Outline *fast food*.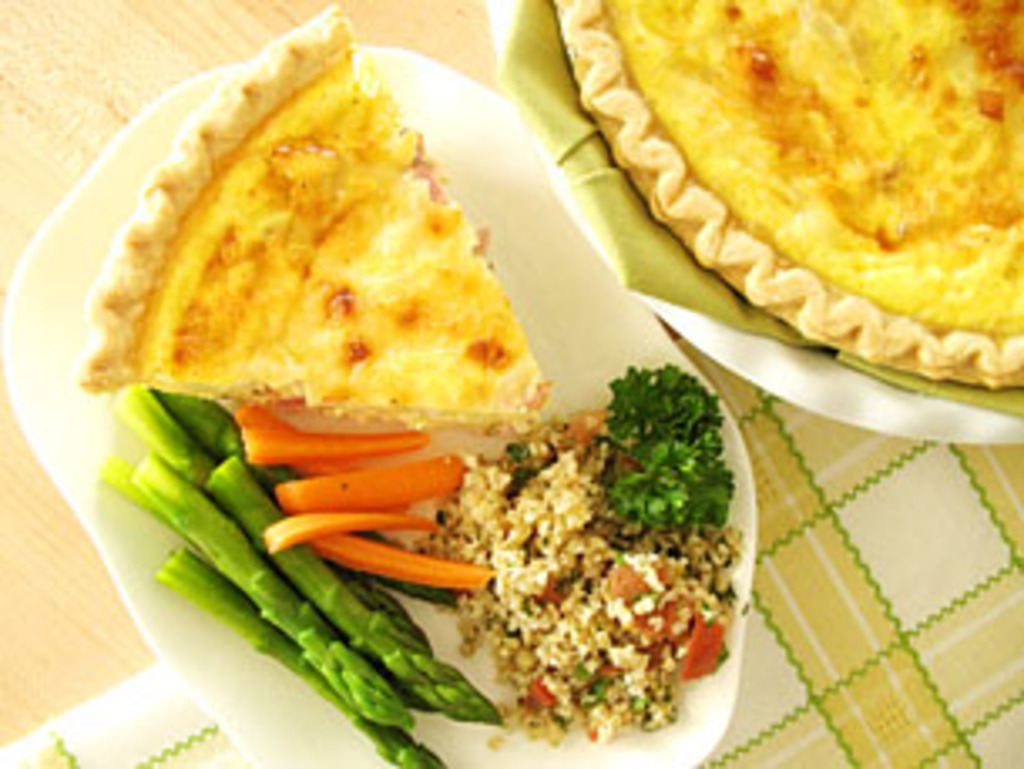
Outline: pyautogui.locateOnScreen(77, 10, 564, 547).
